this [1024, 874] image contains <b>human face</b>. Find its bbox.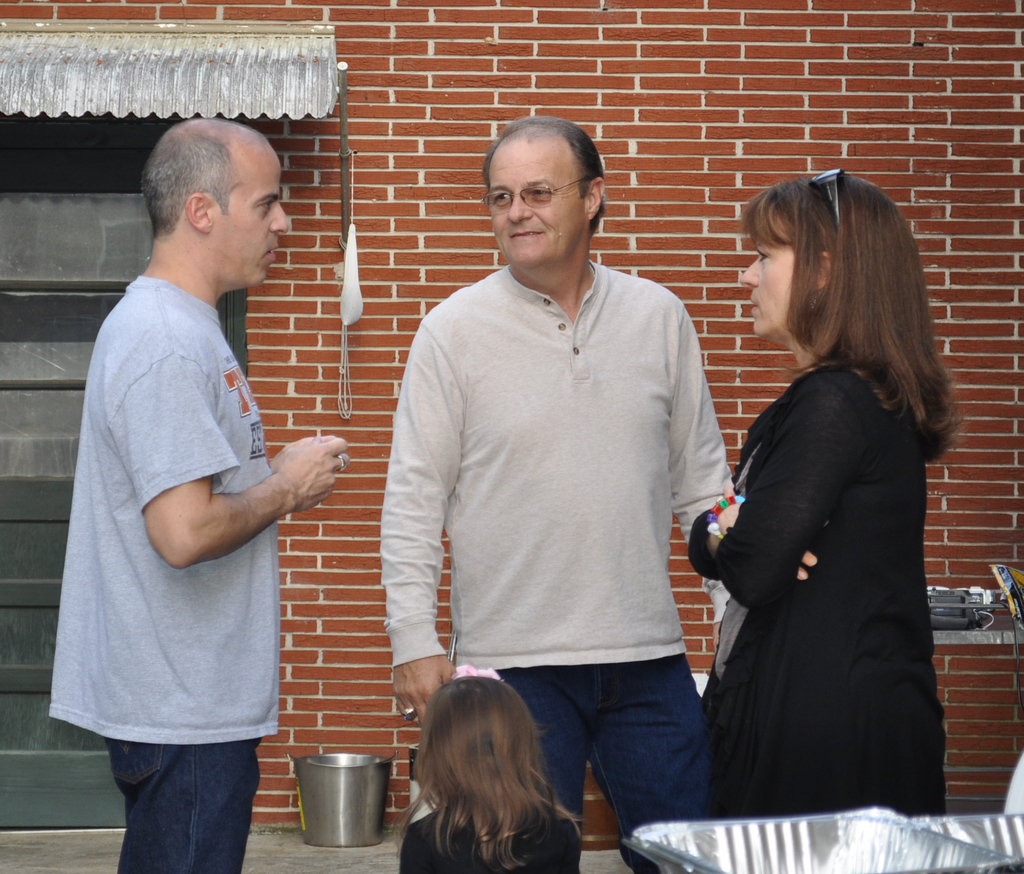
box=[212, 147, 291, 285].
